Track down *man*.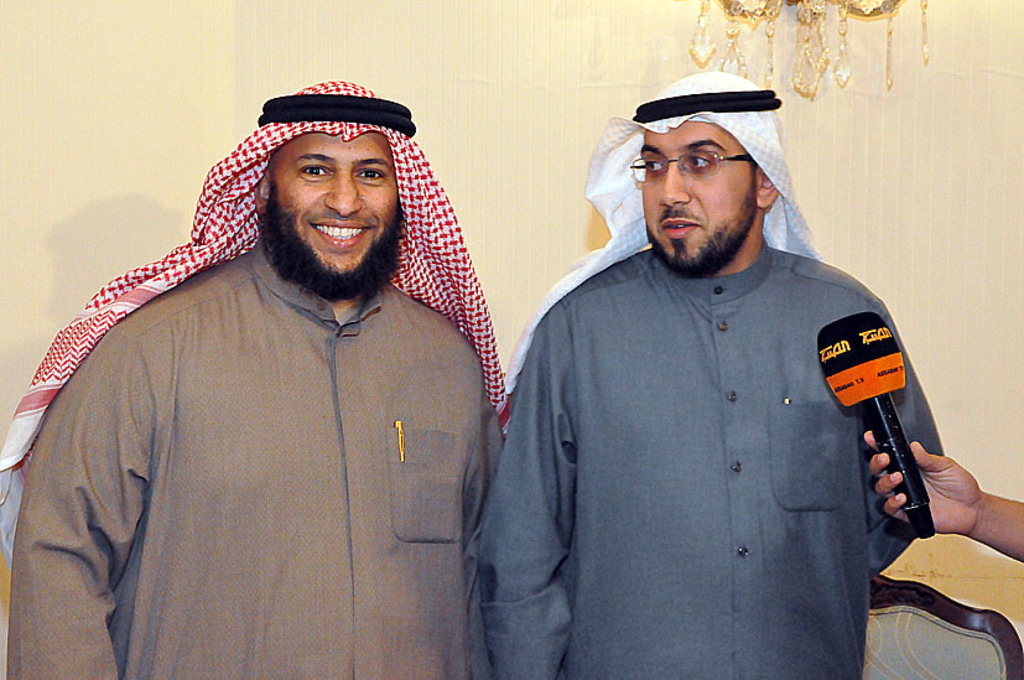
Tracked to locate(863, 434, 1023, 570).
